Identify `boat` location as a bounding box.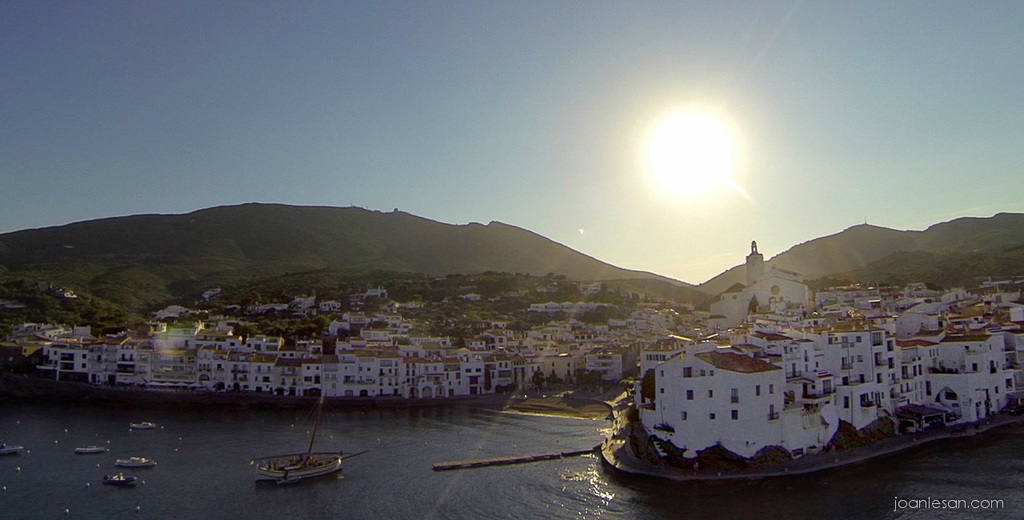
region(106, 472, 140, 484).
